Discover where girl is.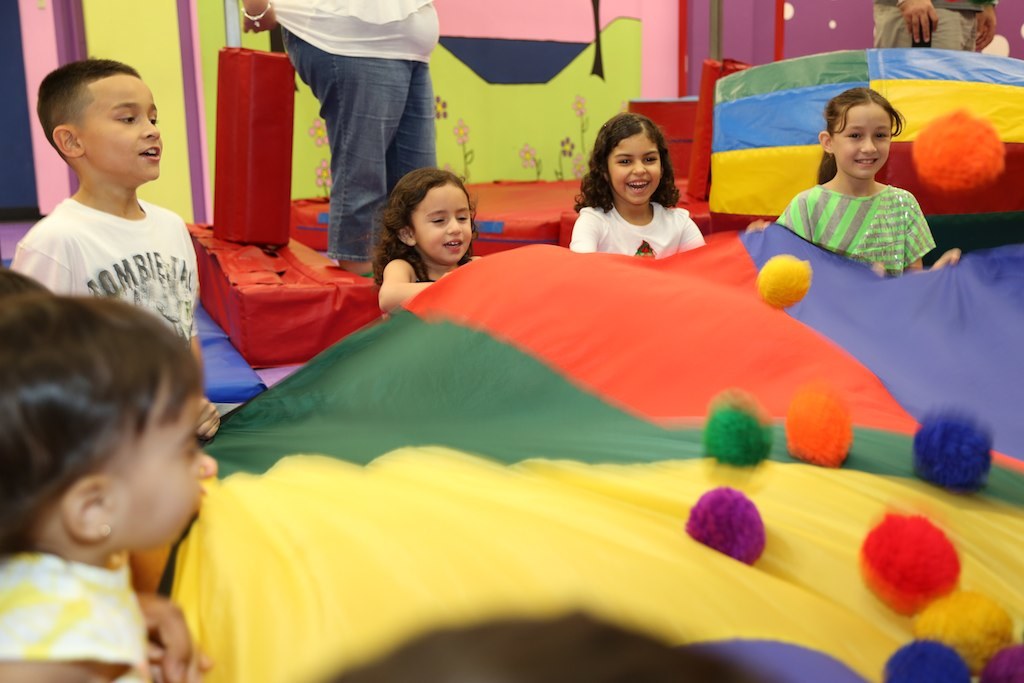
Discovered at [left=372, top=169, right=482, bottom=321].
